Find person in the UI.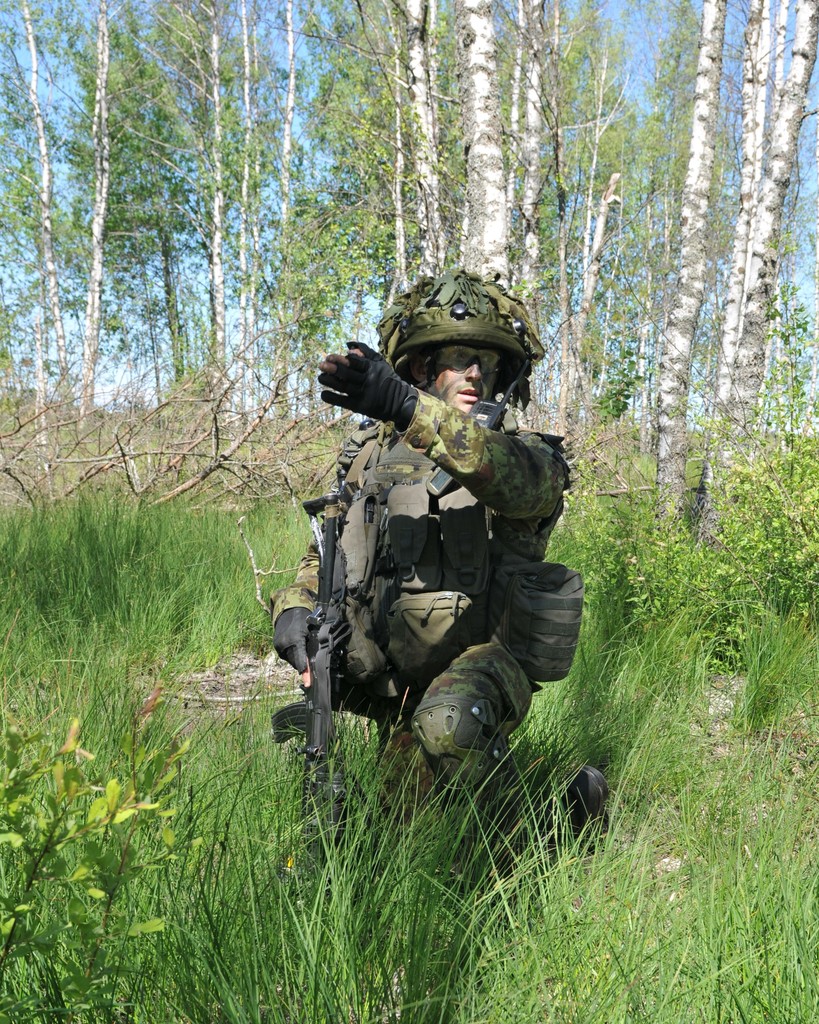
UI element at (left=304, top=314, right=580, bottom=819).
